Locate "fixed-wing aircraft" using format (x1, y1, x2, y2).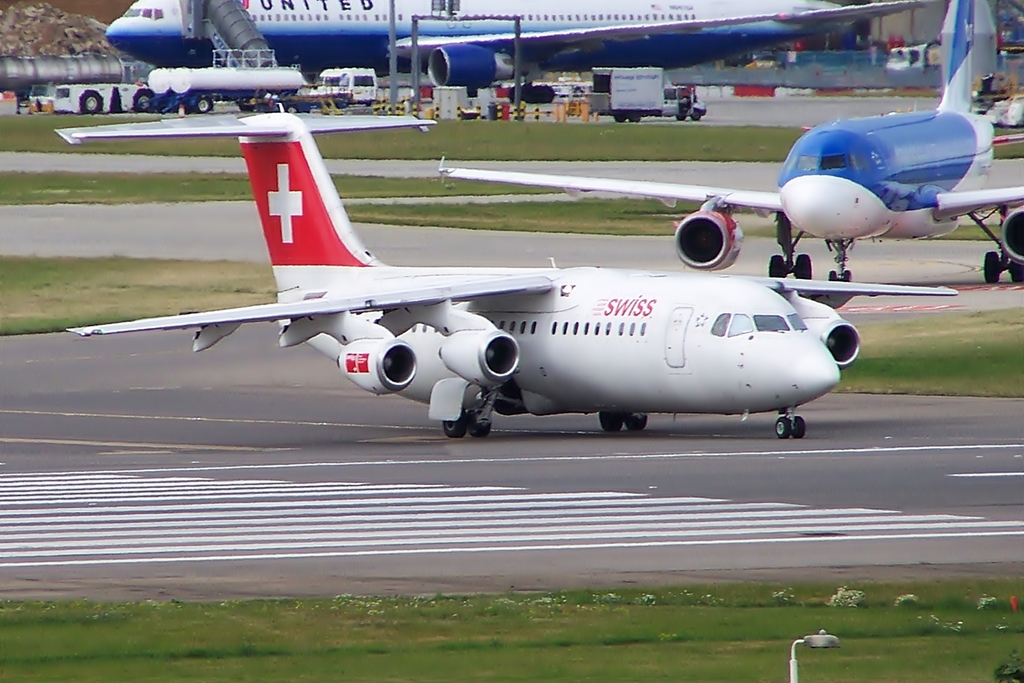
(63, 115, 956, 437).
